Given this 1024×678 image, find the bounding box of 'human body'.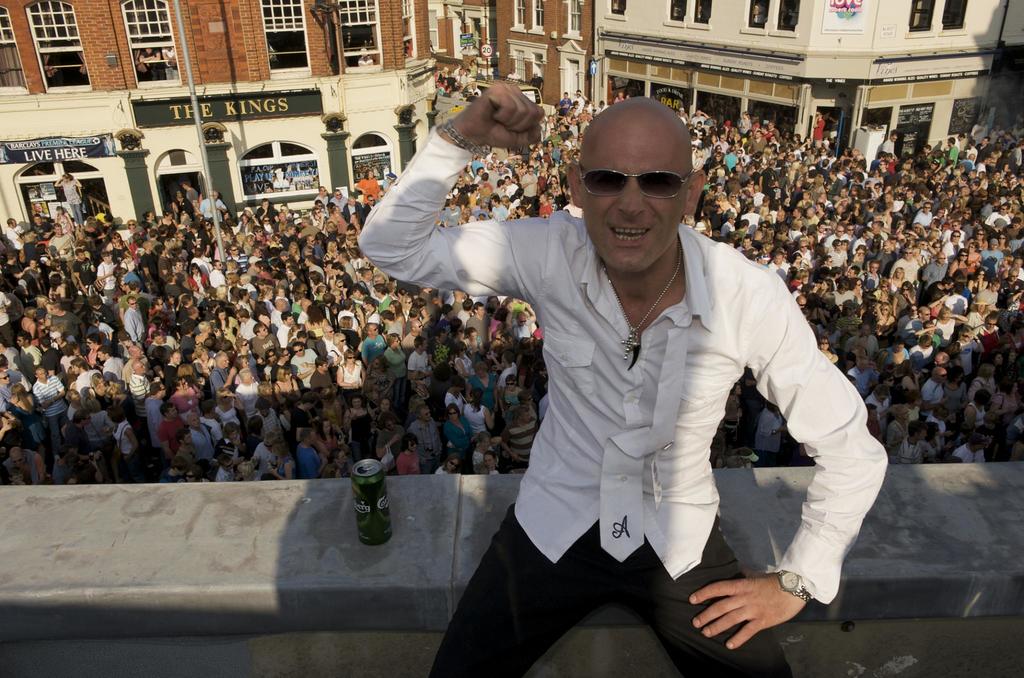
detection(874, 302, 890, 343).
